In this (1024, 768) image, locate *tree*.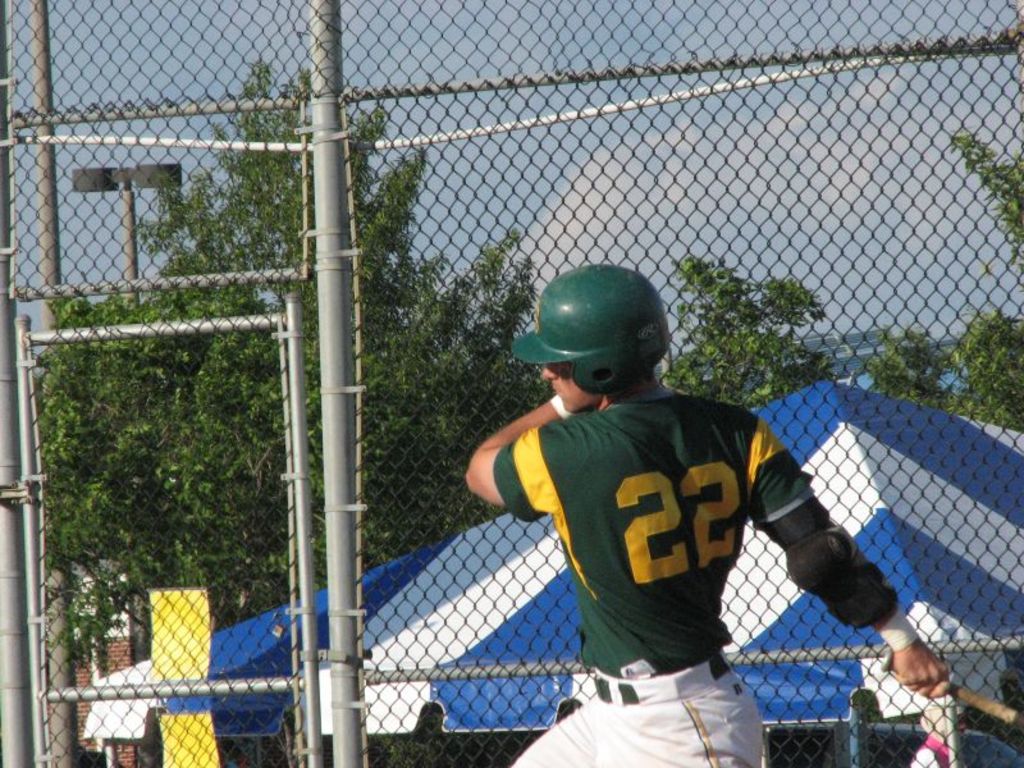
Bounding box: x1=873 y1=127 x2=1023 y2=411.
